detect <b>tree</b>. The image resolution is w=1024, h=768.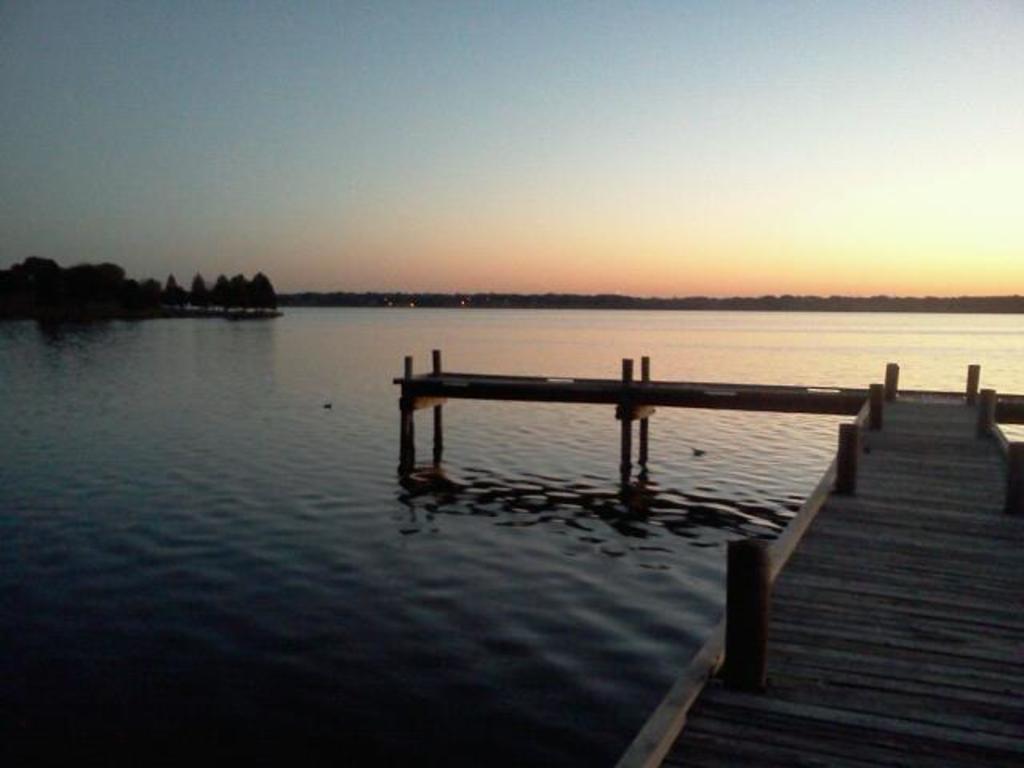
[x1=242, y1=269, x2=277, y2=317].
